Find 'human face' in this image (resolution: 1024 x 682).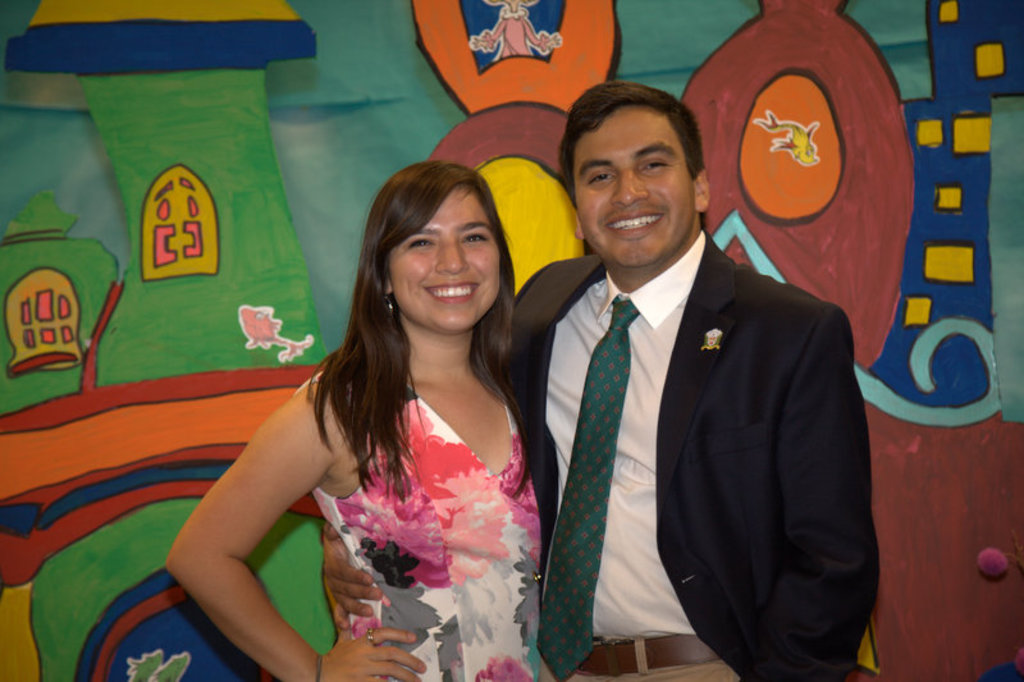
383 180 503 340.
